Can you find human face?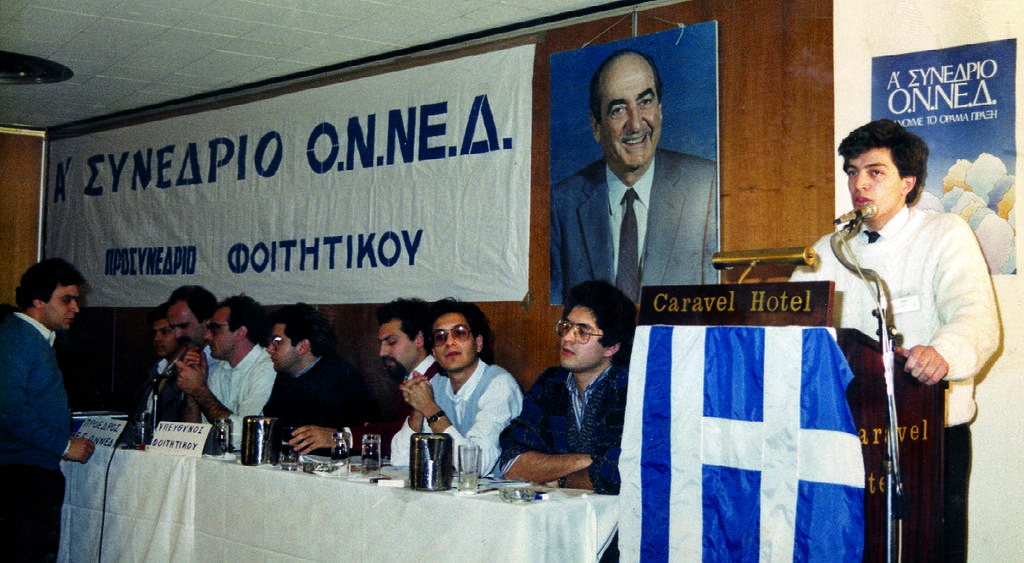
Yes, bounding box: <region>555, 304, 605, 364</region>.
